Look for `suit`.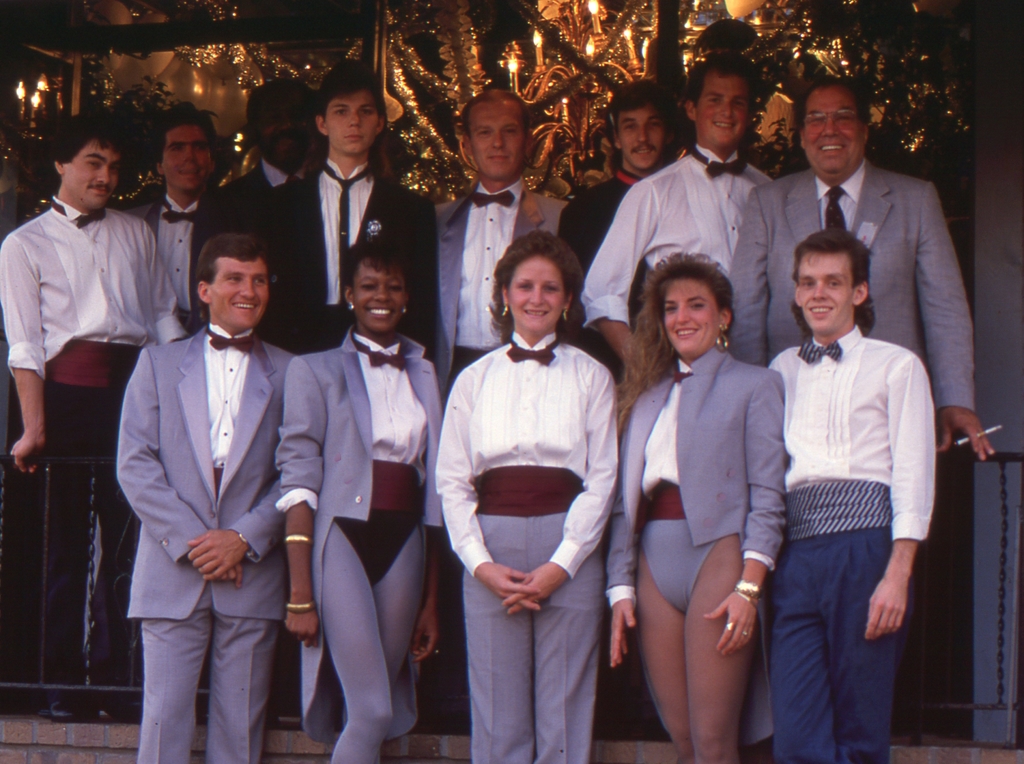
Found: [x1=253, y1=157, x2=444, y2=365].
